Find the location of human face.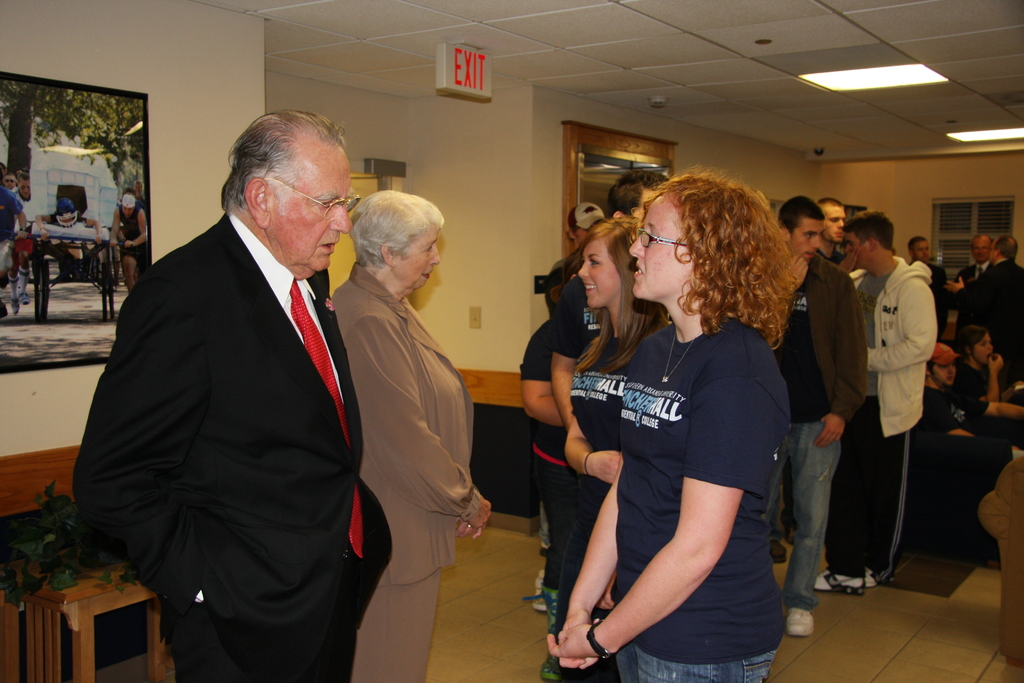
Location: bbox=(121, 206, 136, 217).
